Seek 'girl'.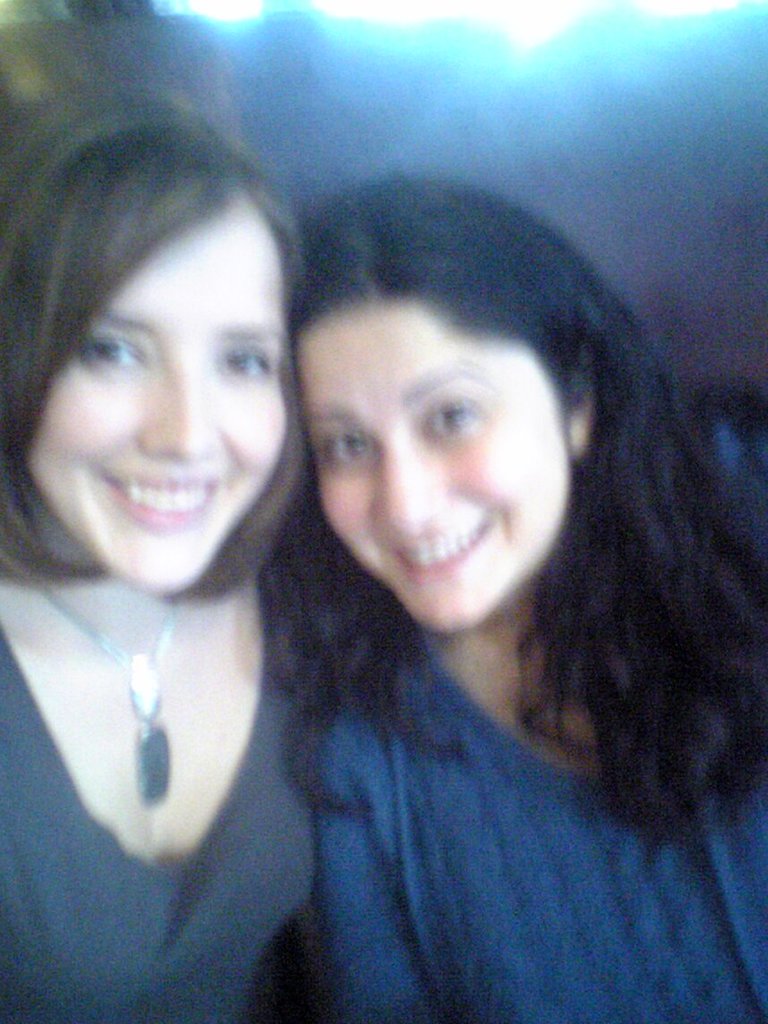
(left=267, top=174, right=767, bottom=1023).
